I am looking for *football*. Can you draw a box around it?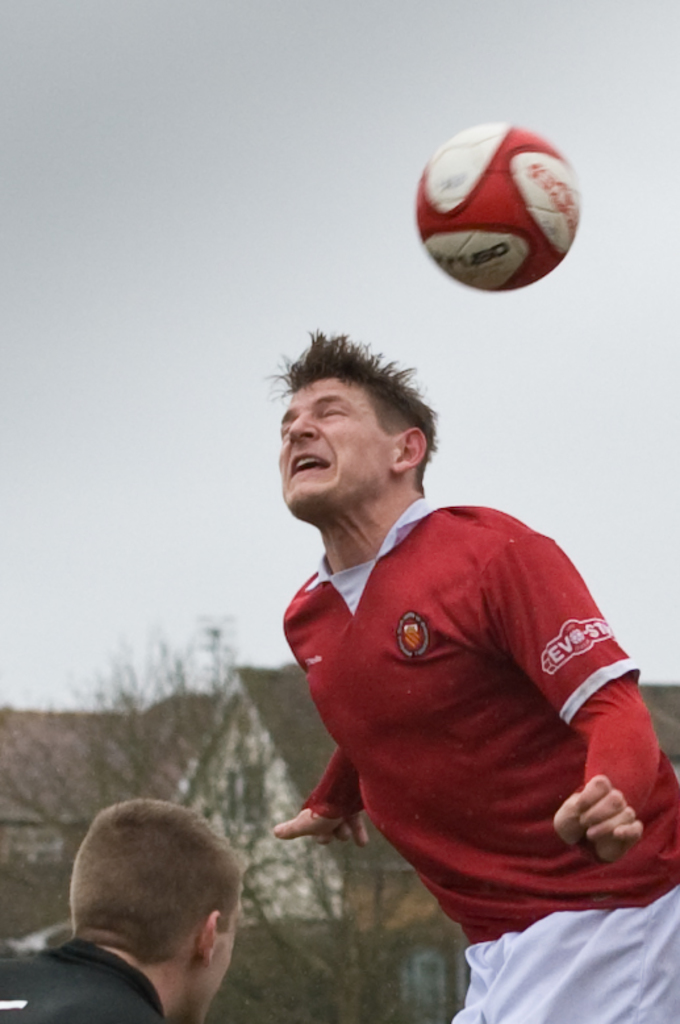
Sure, the bounding box is <bbox>413, 117, 579, 294</bbox>.
